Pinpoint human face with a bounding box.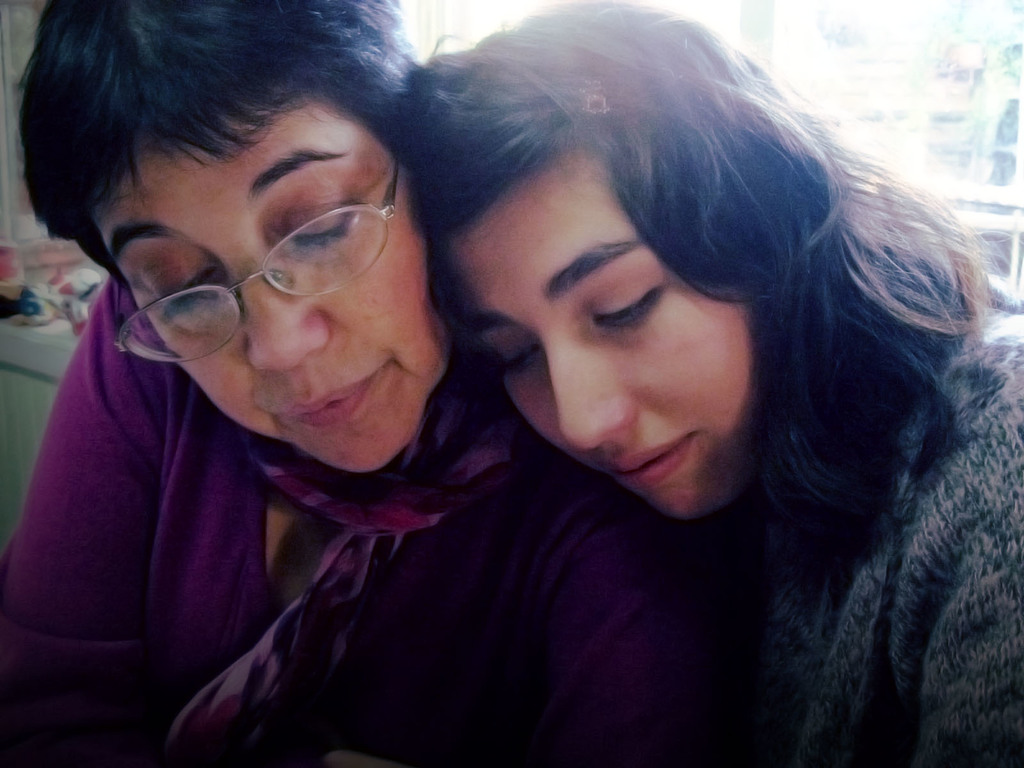
bbox=[93, 97, 441, 474].
